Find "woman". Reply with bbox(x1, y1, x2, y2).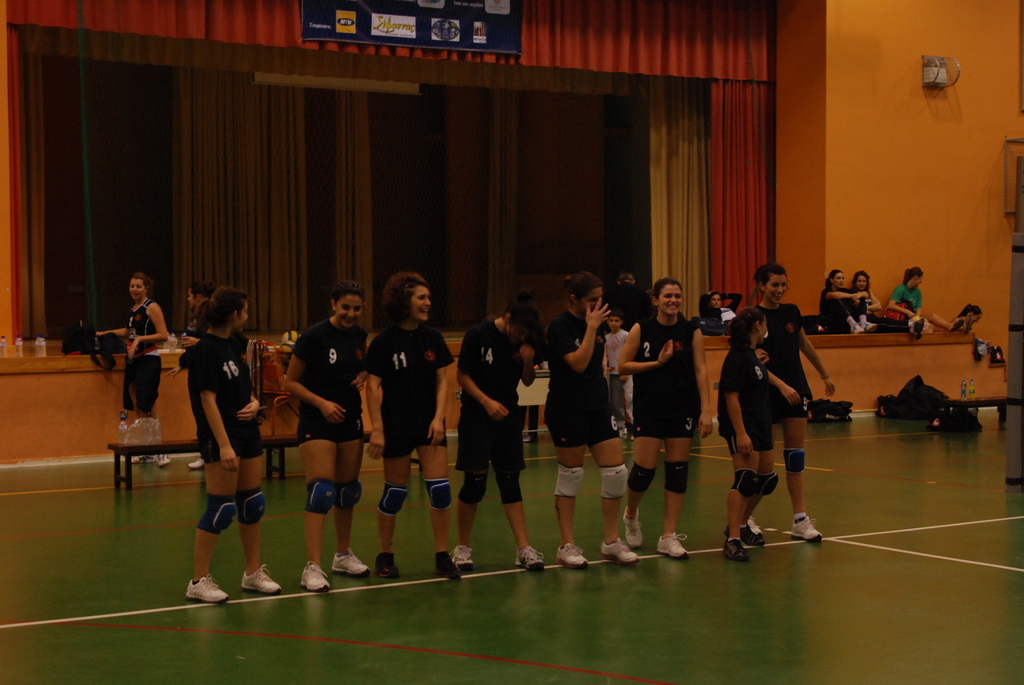
bbox(284, 278, 365, 588).
